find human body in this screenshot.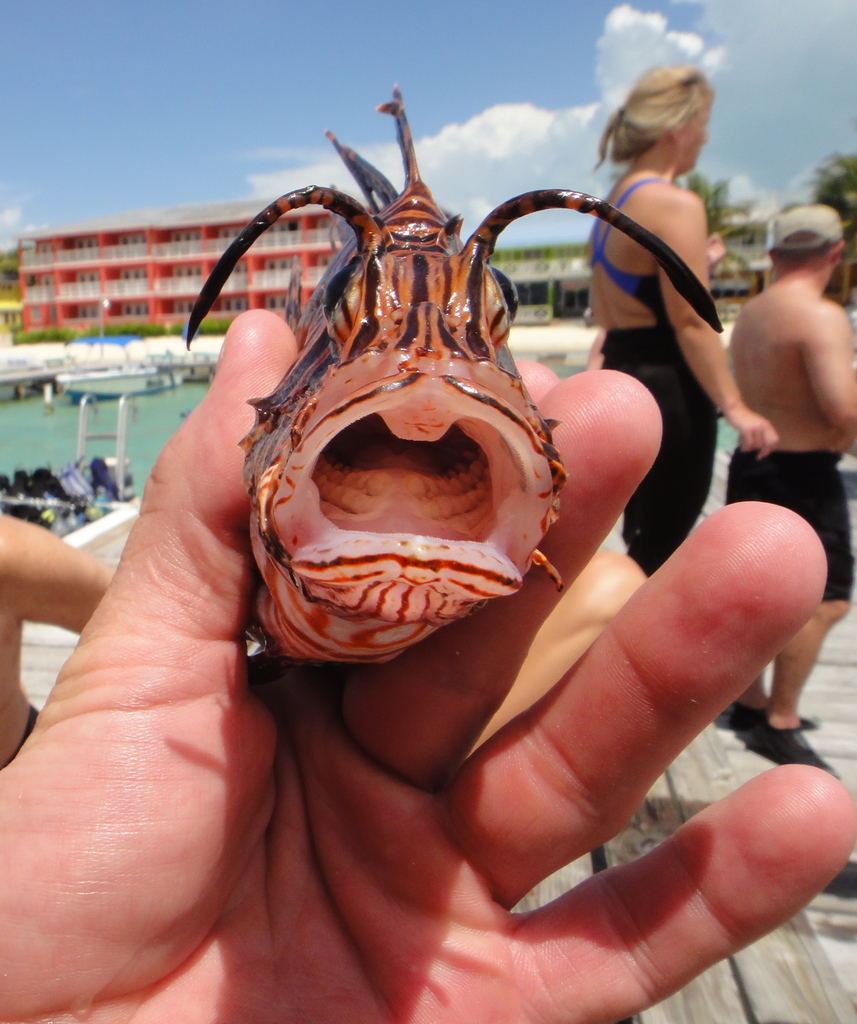
The bounding box for human body is 584:70:773:577.
